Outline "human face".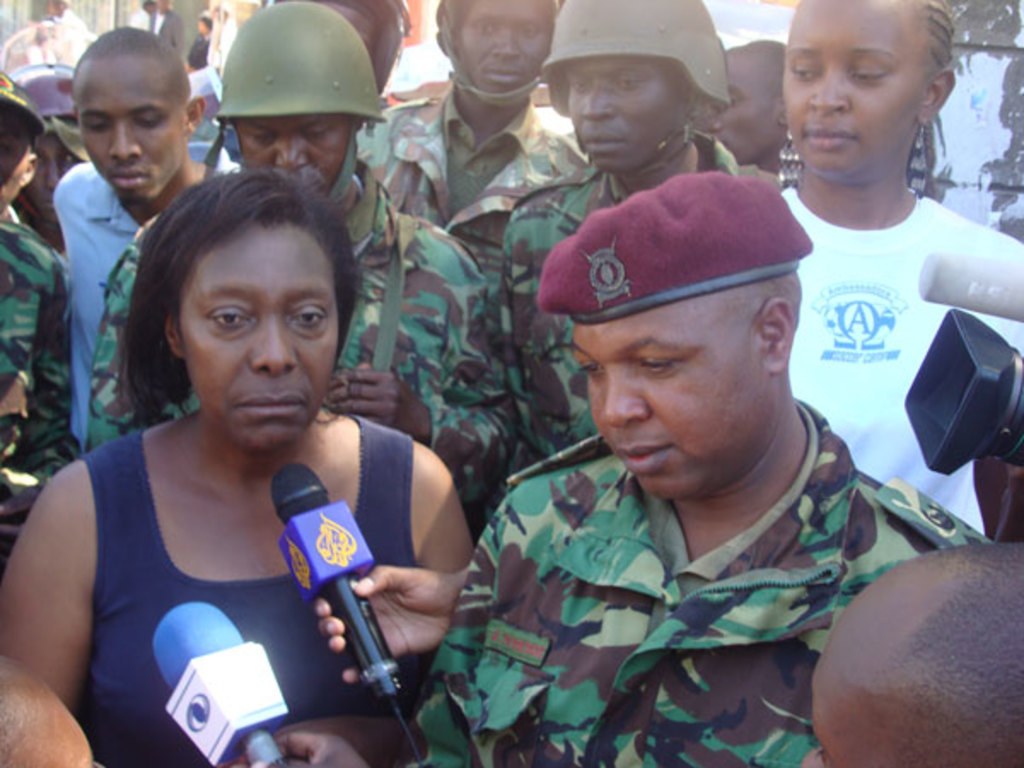
Outline: {"left": 79, "top": 68, "right": 181, "bottom": 196}.
